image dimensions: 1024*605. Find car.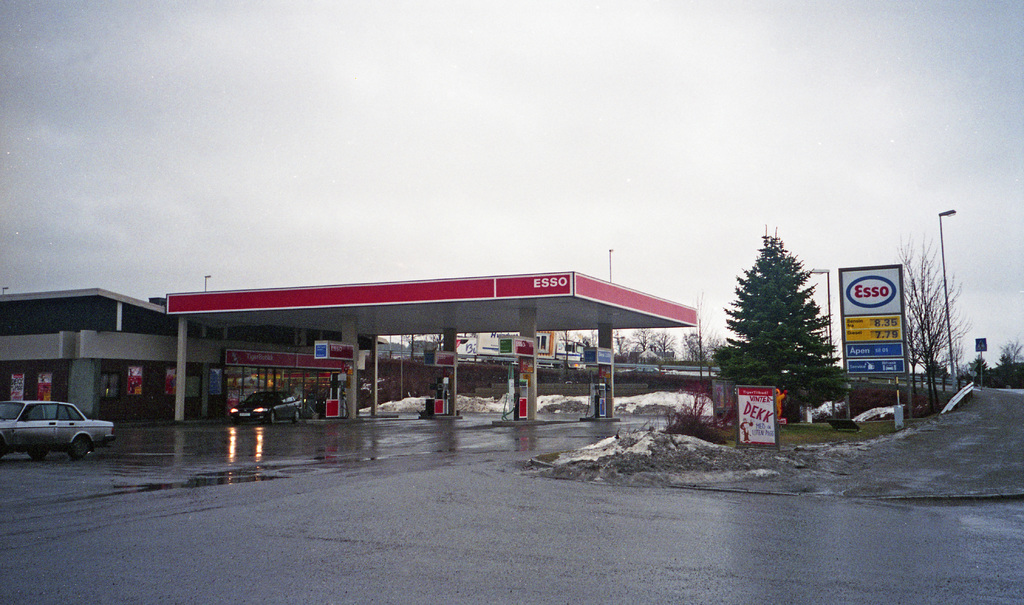
rect(227, 391, 301, 423).
